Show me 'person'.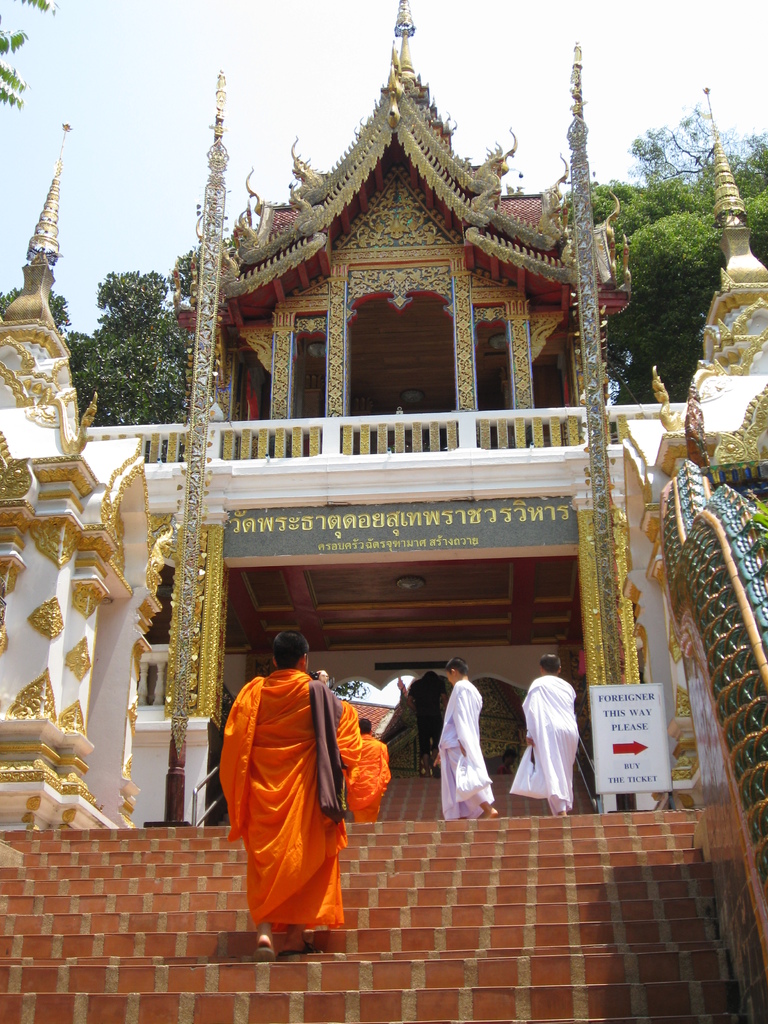
'person' is here: 232:618:389:940.
